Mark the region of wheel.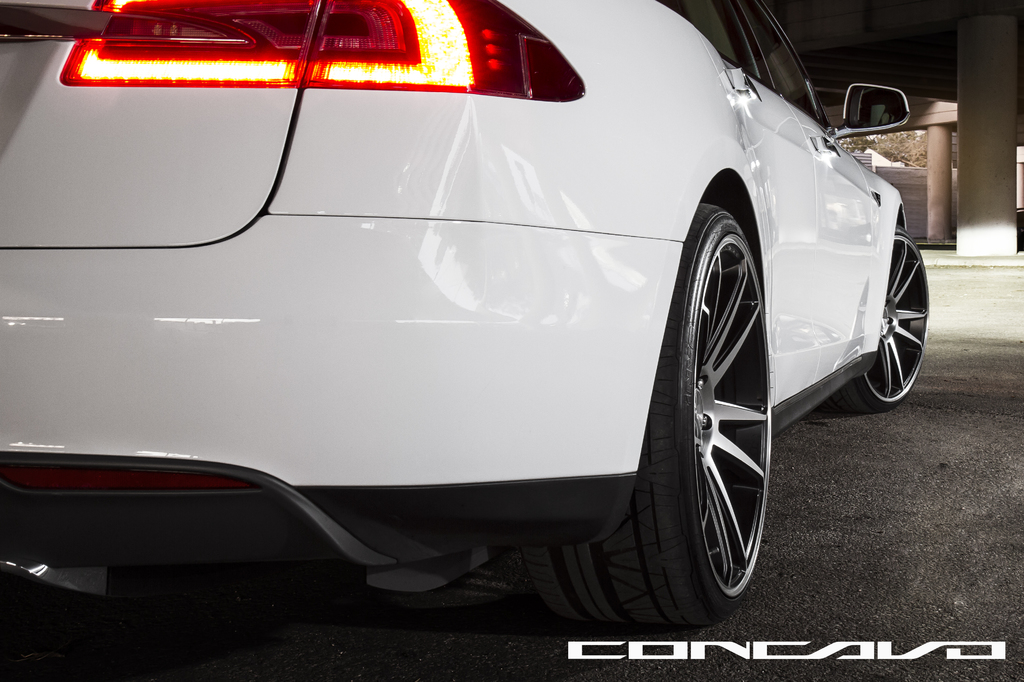
Region: BBox(644, 156, 799, 644).
